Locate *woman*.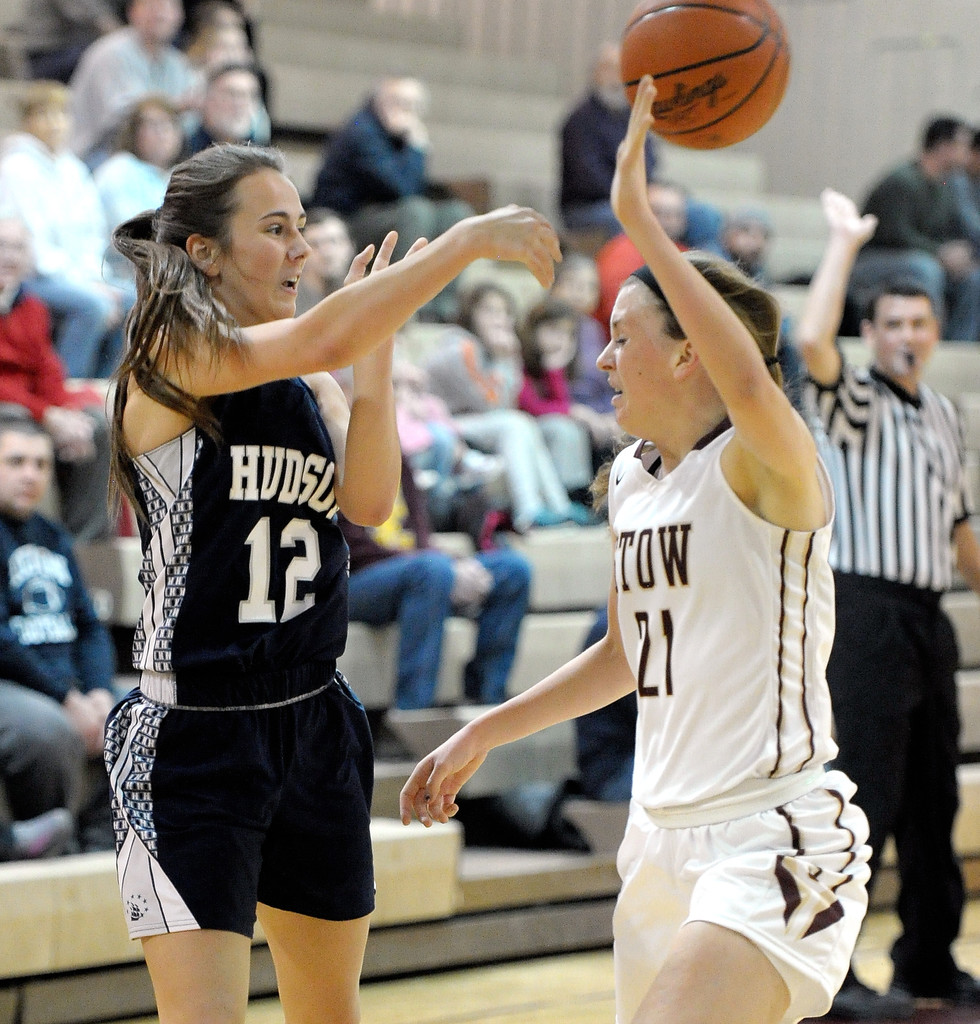
Bounding box: detection(108, 137, 564, 1023).
